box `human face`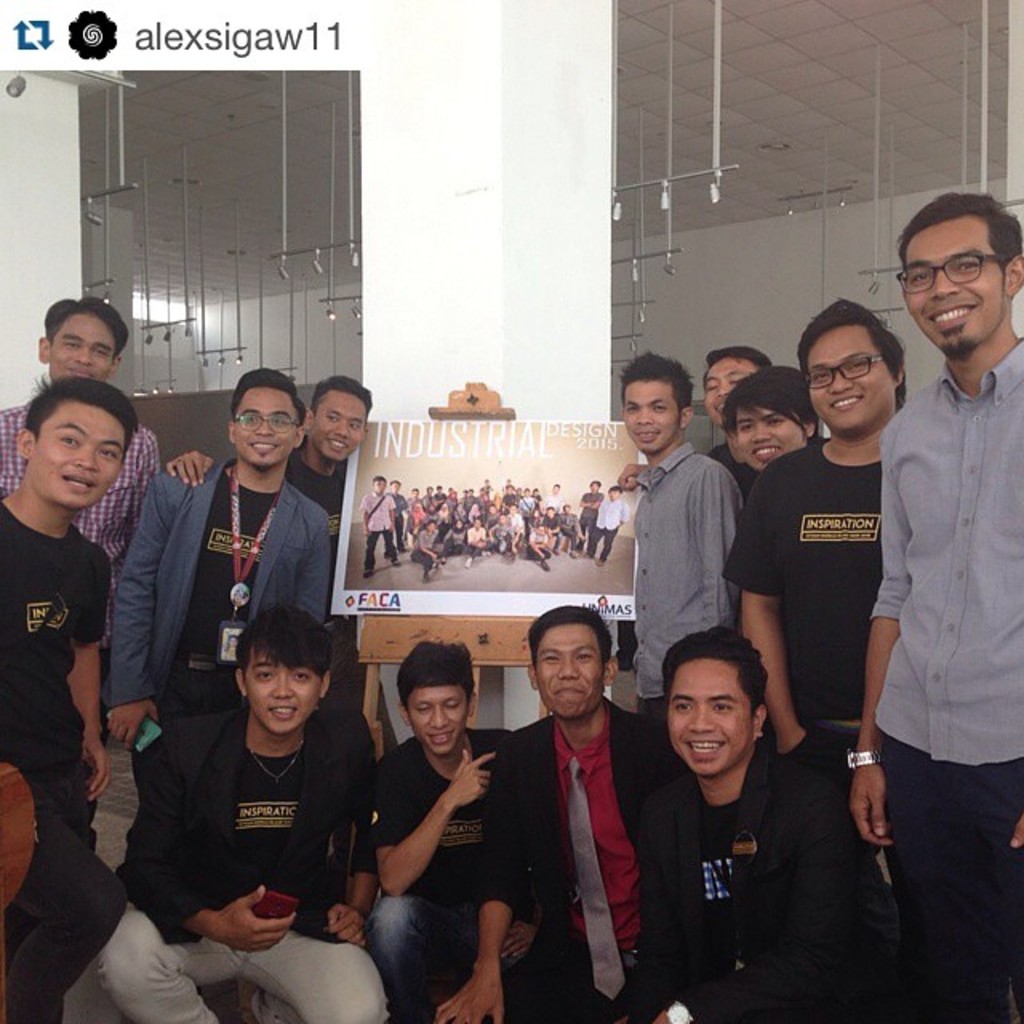
detection(669, 659, 754, 776)
